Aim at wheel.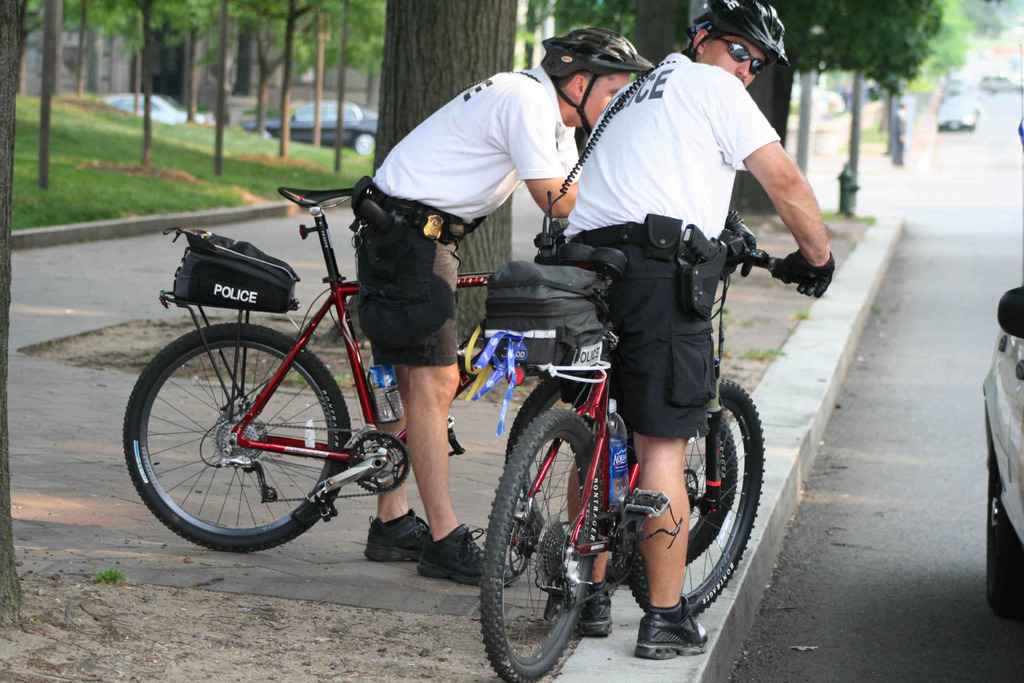
Aimed at <bbox>346, 420, 414, 497</bbox>.
